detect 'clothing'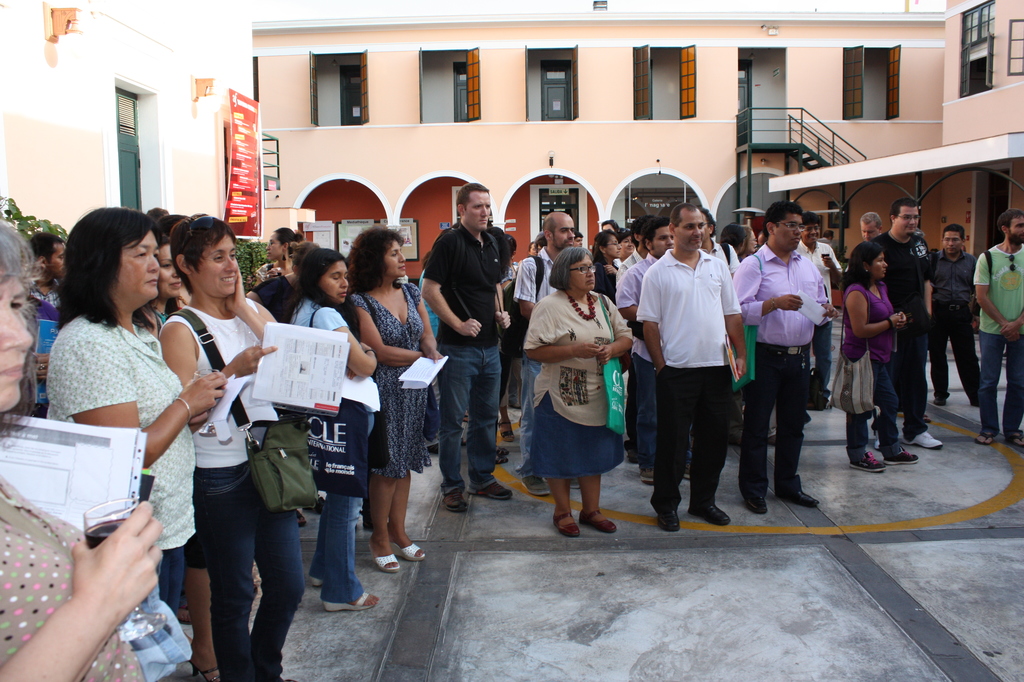
50:316:193:622
